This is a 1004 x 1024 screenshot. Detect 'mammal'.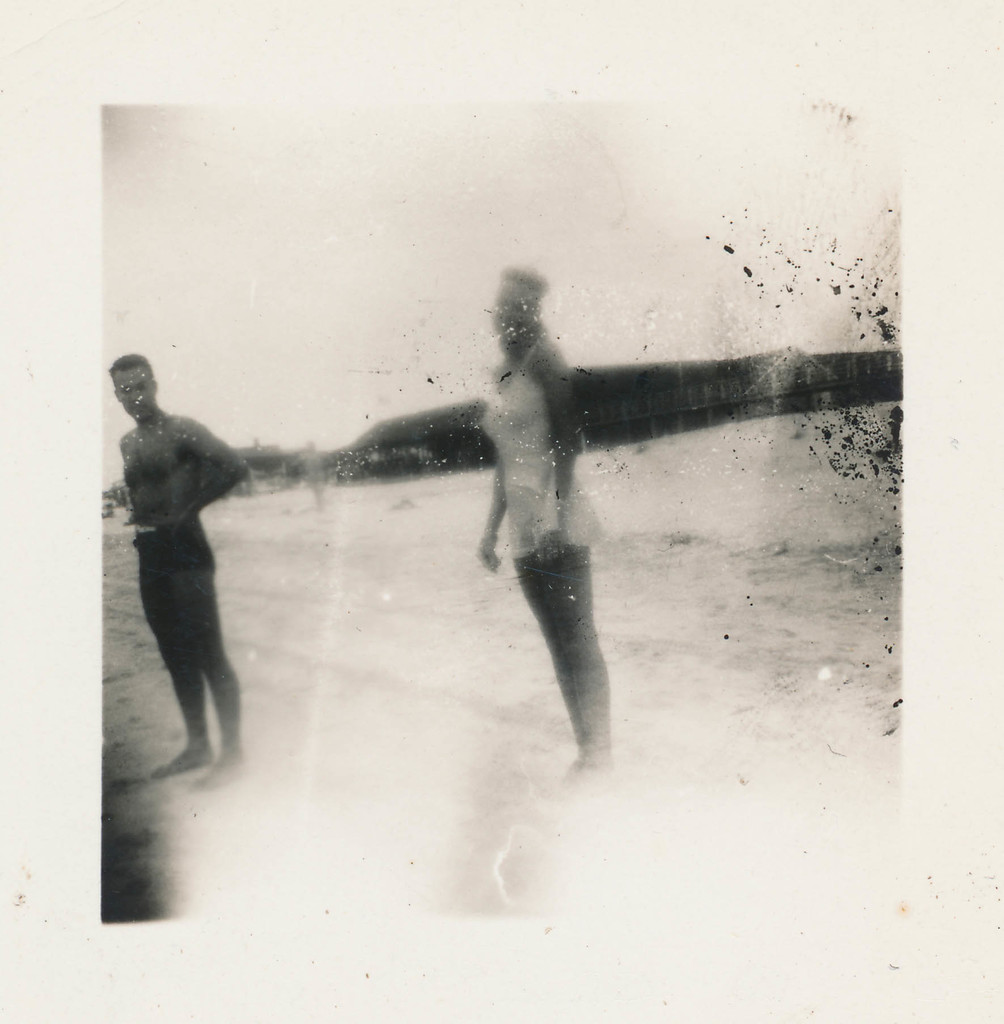
crop(481, 270, 608, 763).
